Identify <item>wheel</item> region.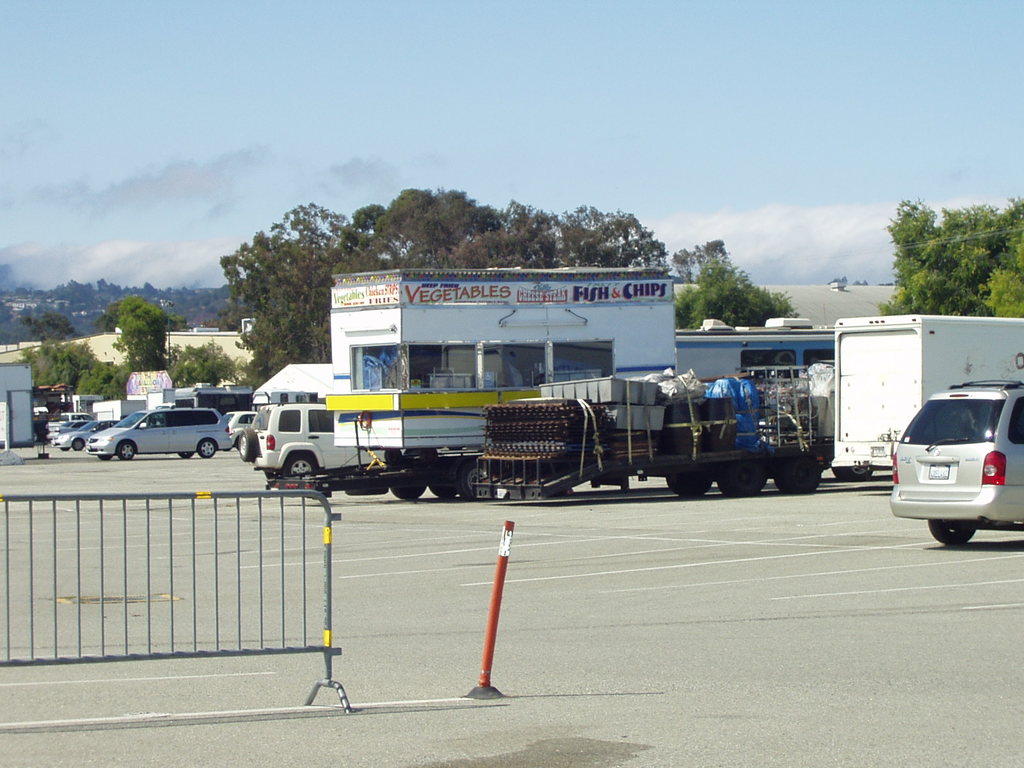
Region: crop(241, 427, 259, 459).
